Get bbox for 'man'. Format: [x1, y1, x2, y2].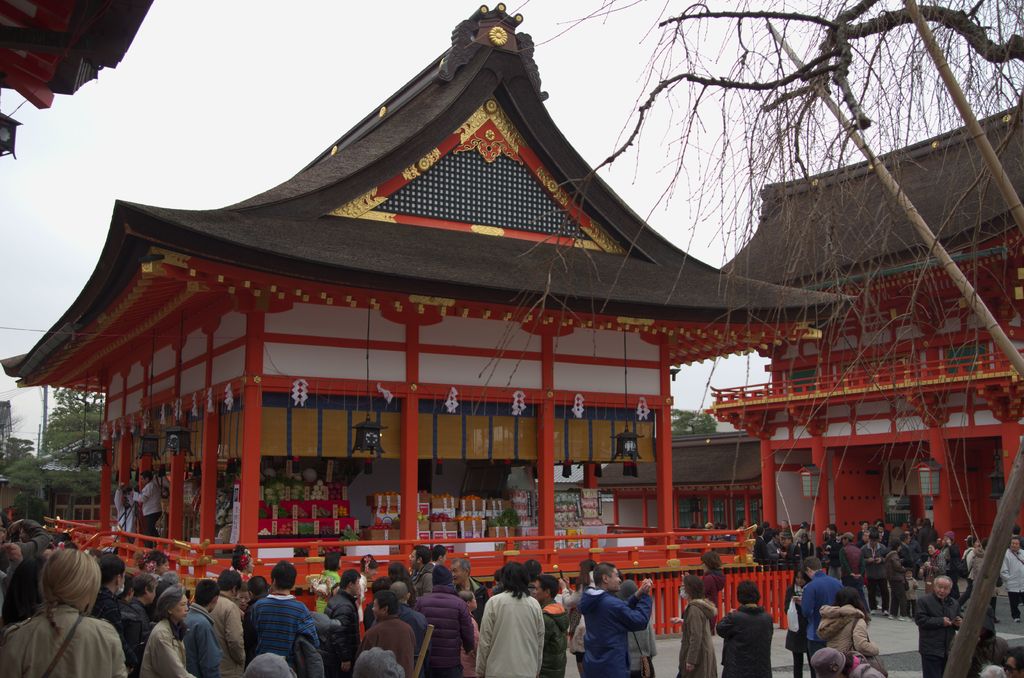
[977, 665, 1007, 677].
